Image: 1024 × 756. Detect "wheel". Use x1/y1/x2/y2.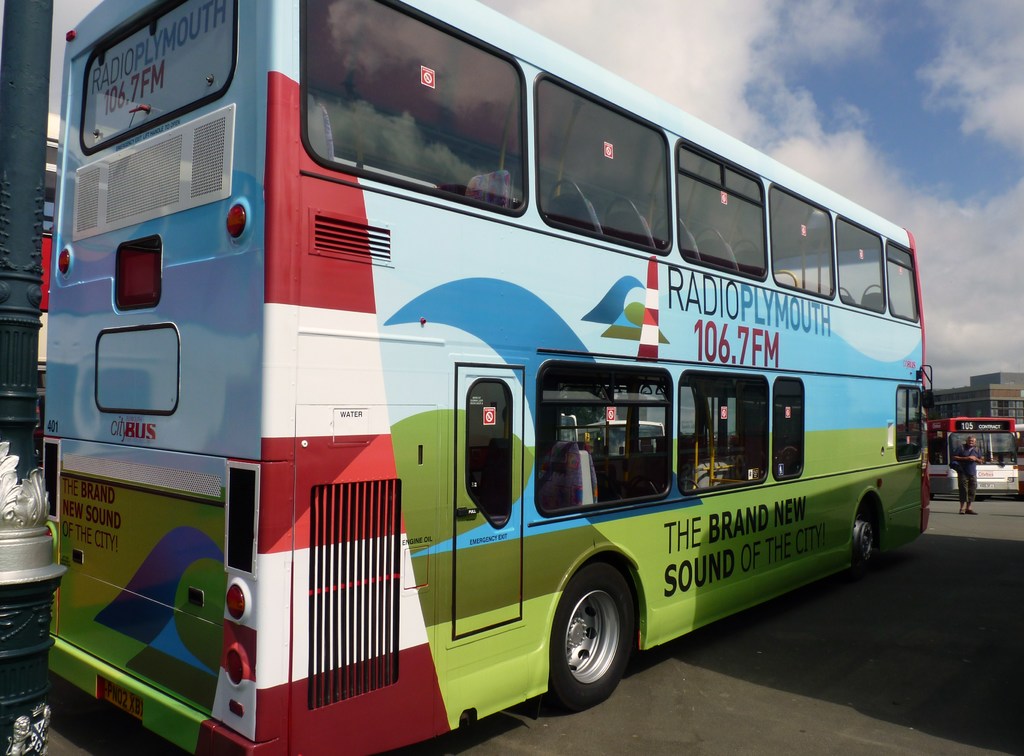
852/498/881/573.
